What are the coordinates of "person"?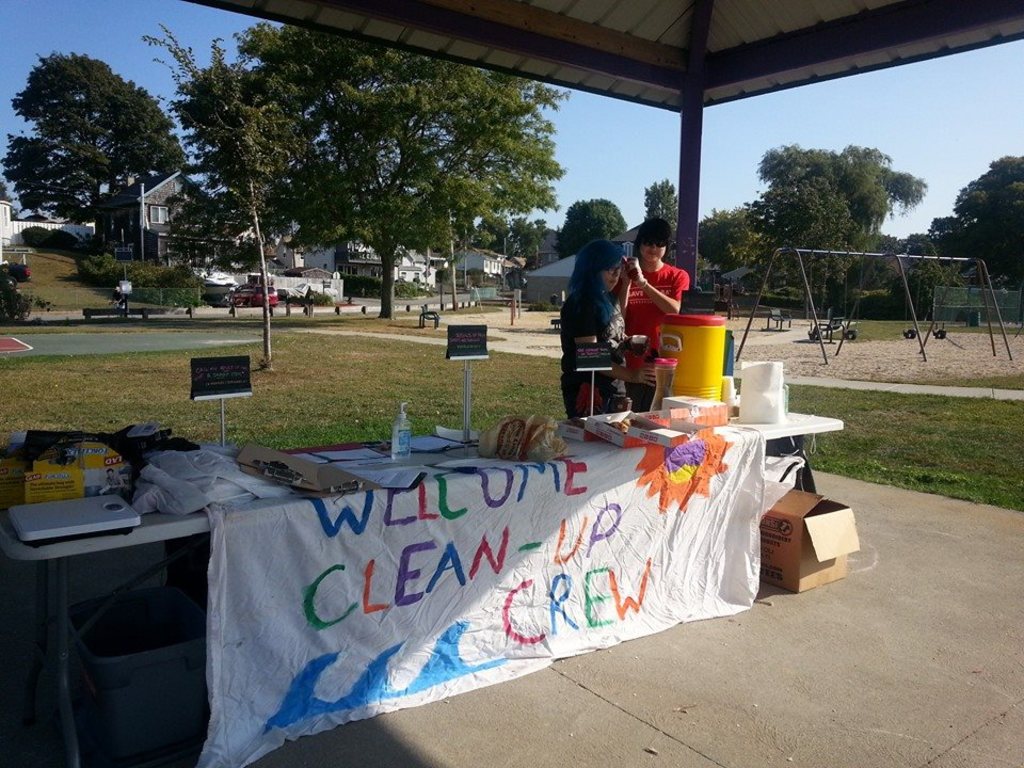
x1=111, y1=289, x2=126, y2=316.
